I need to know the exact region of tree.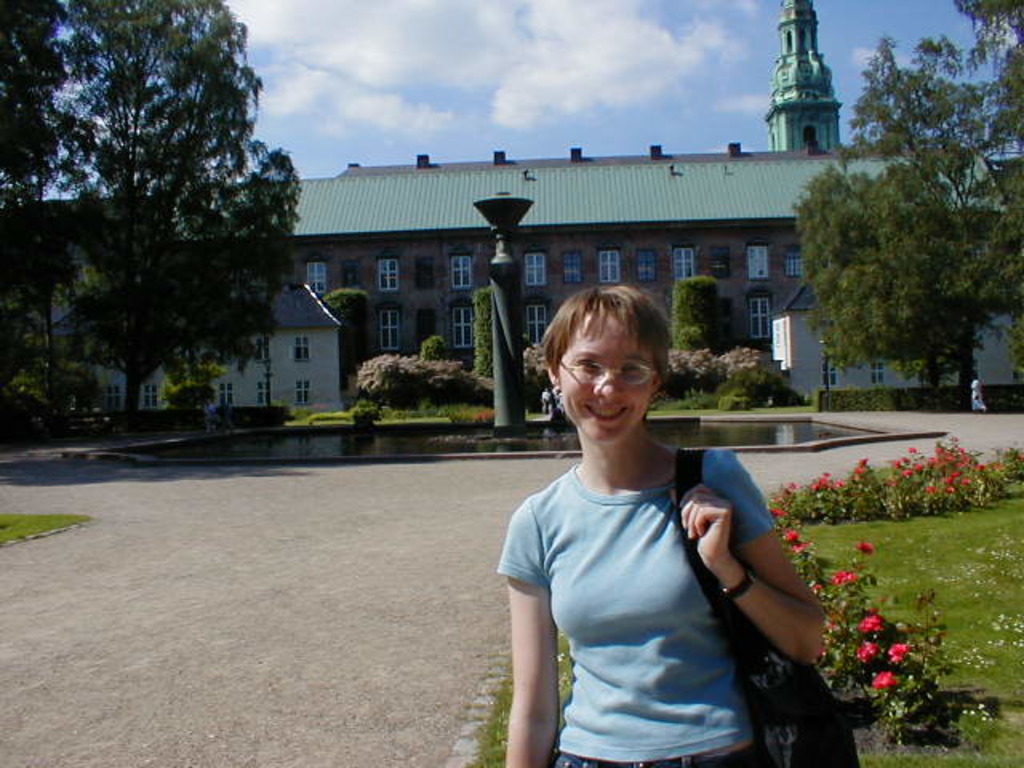
Region: crop(474, 293, 496, 379).
